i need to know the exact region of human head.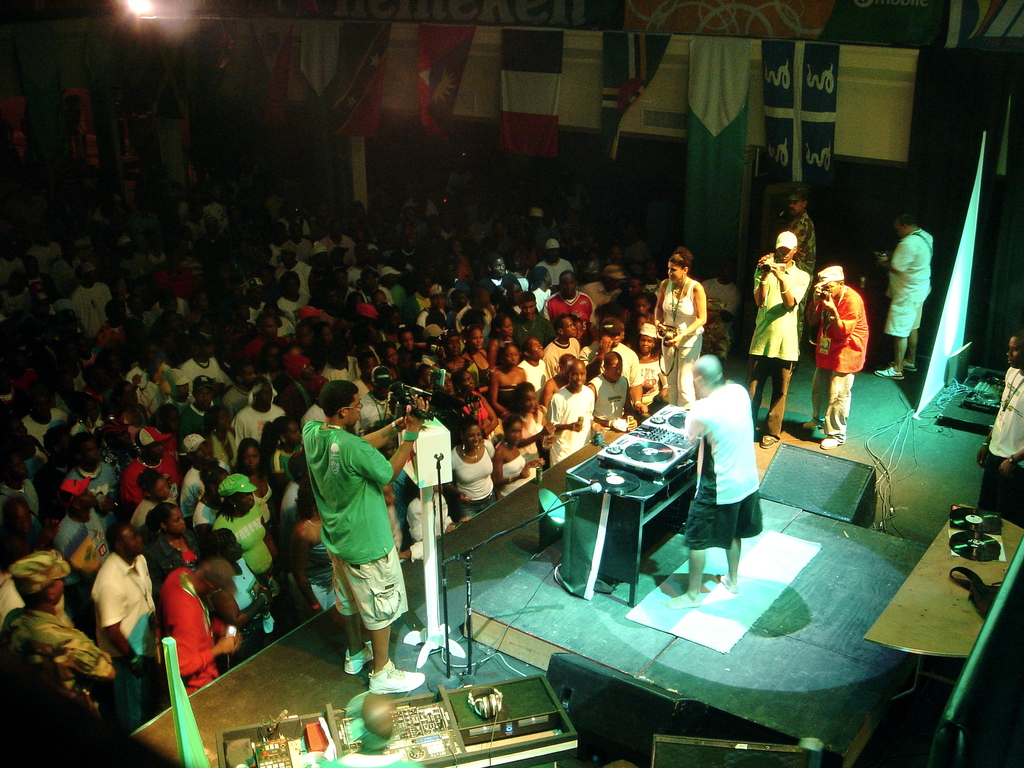
Region: rect(332, 379, 364, 427).
